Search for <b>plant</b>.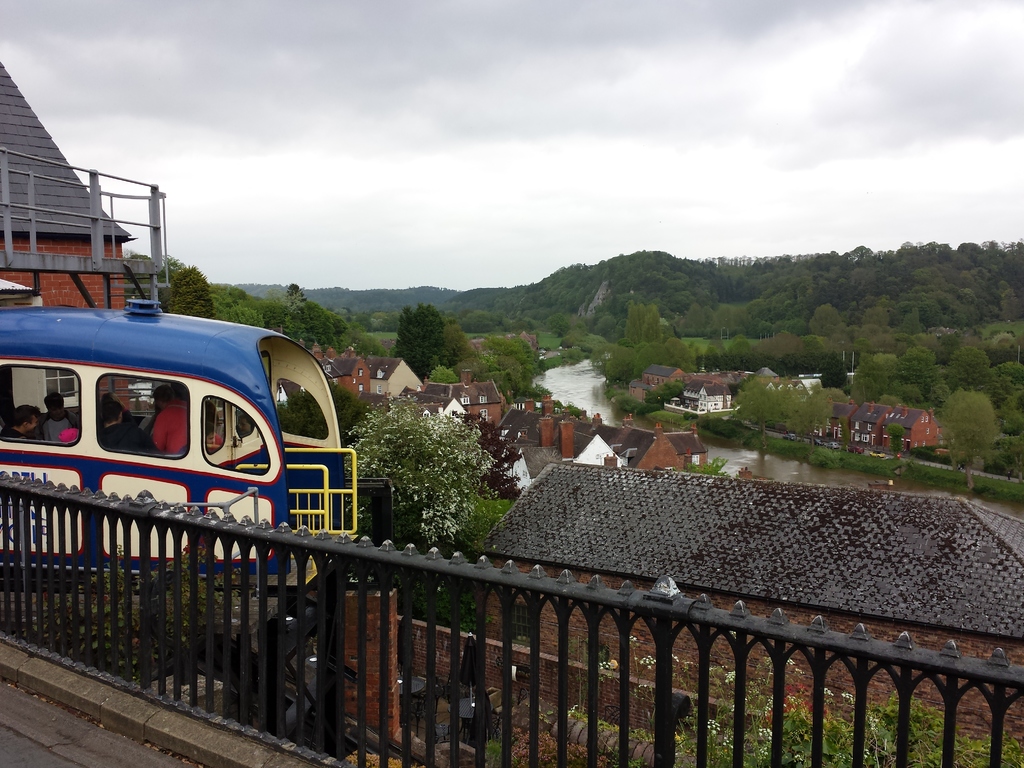
Found at box(682, 407, 697, 428).
